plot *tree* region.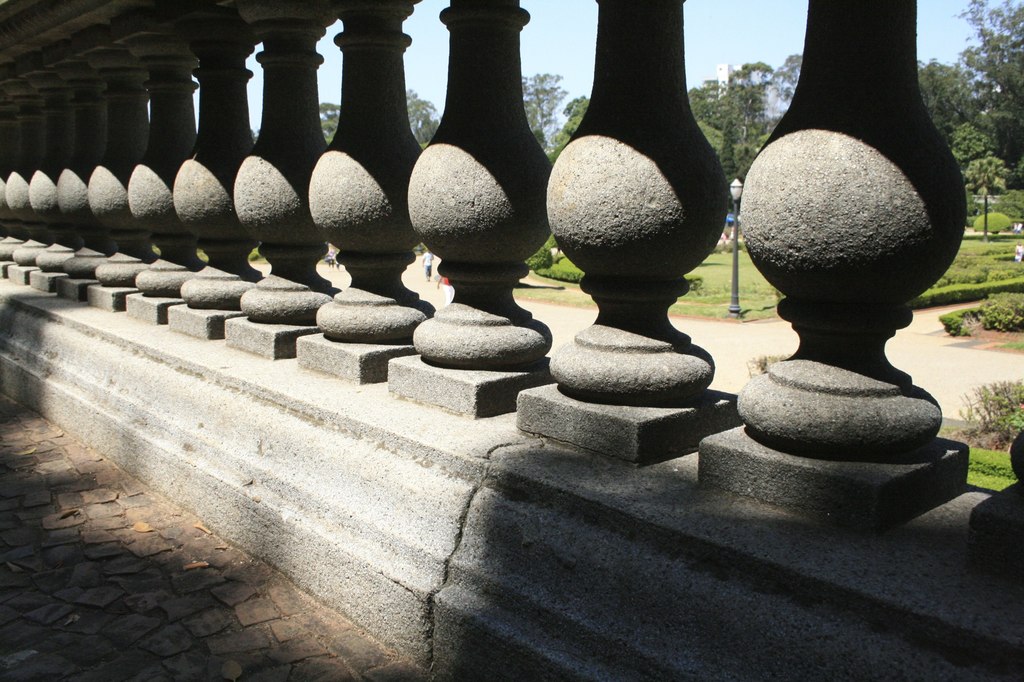
Plotted at x1=950 y1=121 x2=992 y2=171.
